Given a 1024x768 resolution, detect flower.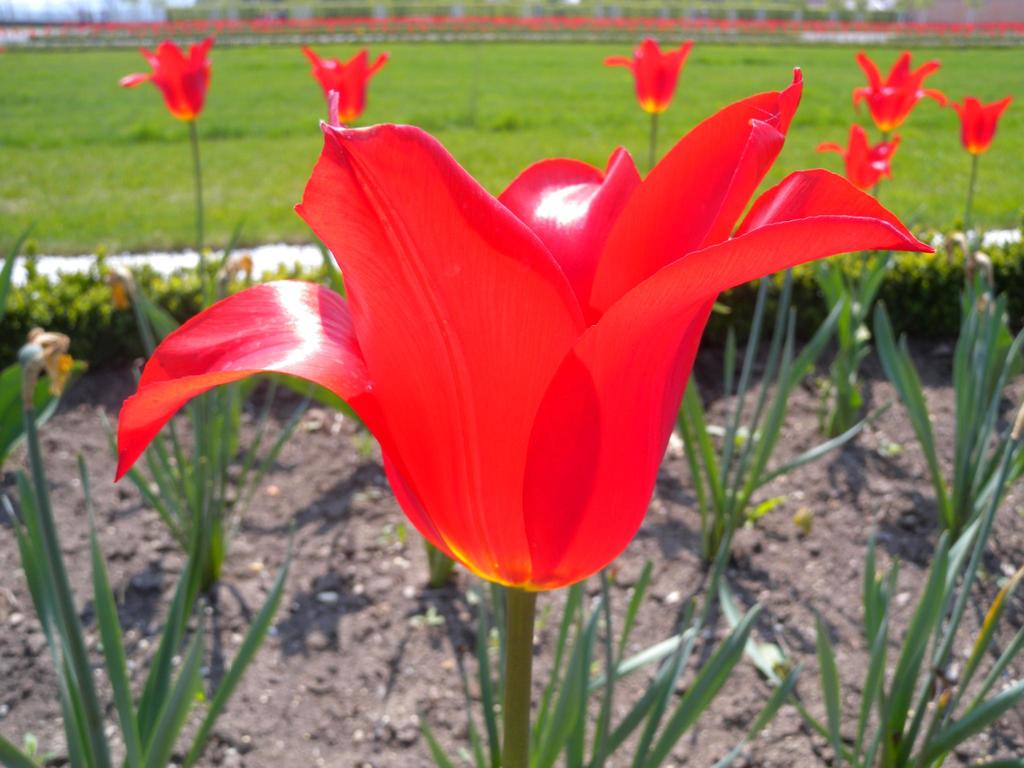
(x1=945, y1=97, x2=1011, y2=150).
